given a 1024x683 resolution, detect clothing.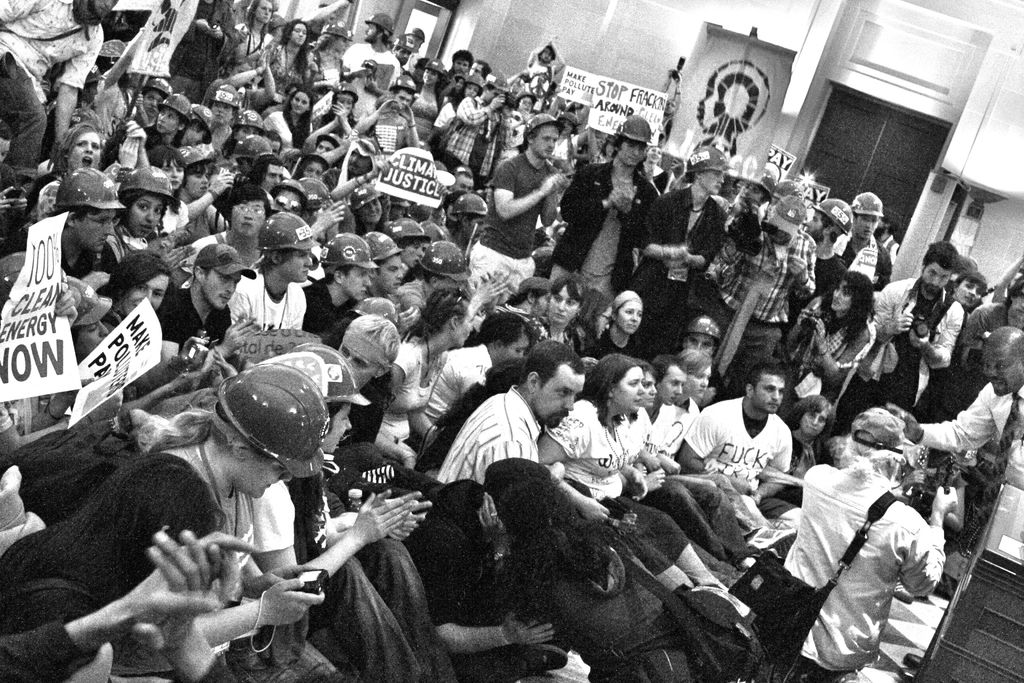
l=782, t=432, r=833, b=495.
